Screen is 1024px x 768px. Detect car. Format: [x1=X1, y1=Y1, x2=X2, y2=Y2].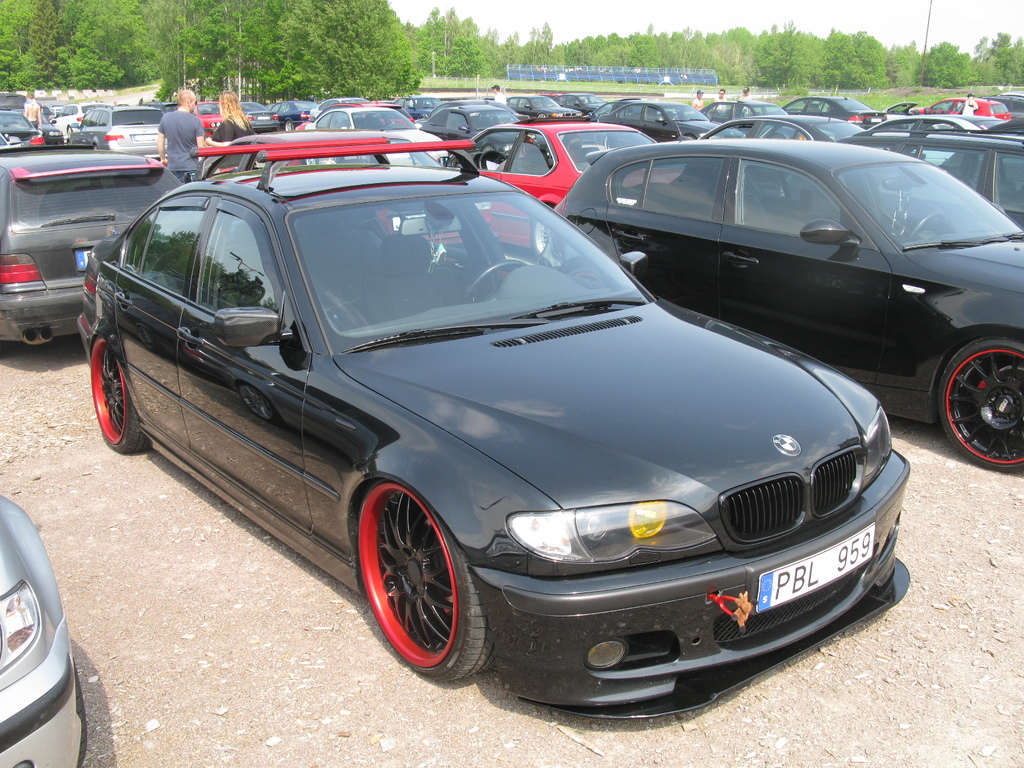
[x1=551, y1=138, x2=1023, y2=478].
